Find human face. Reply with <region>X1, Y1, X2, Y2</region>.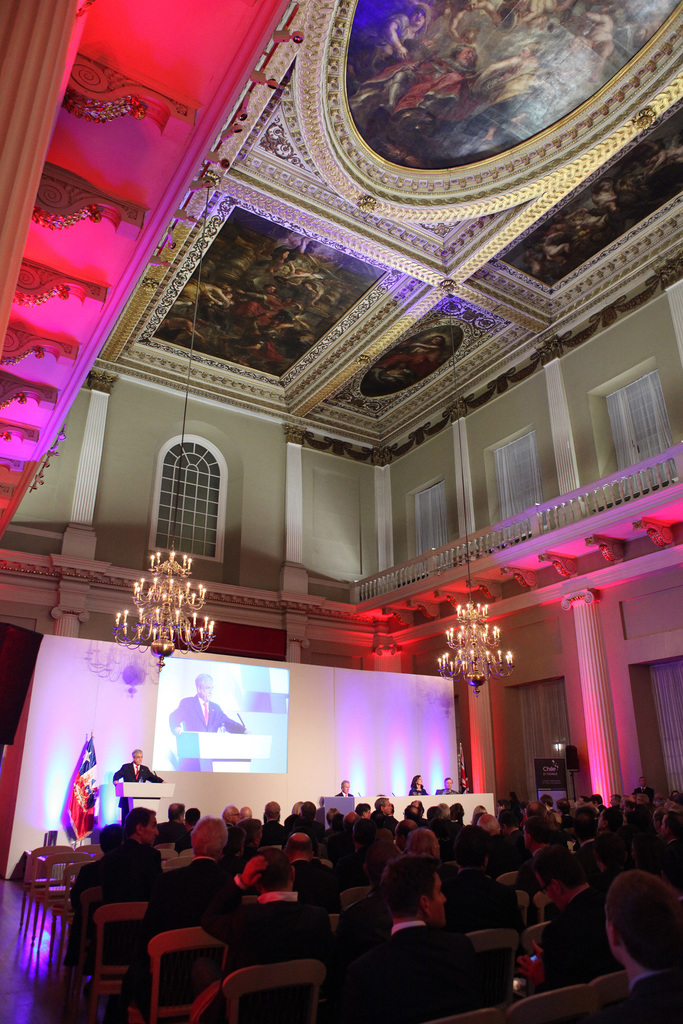
<region>135, 815, 161, 846</region>.
